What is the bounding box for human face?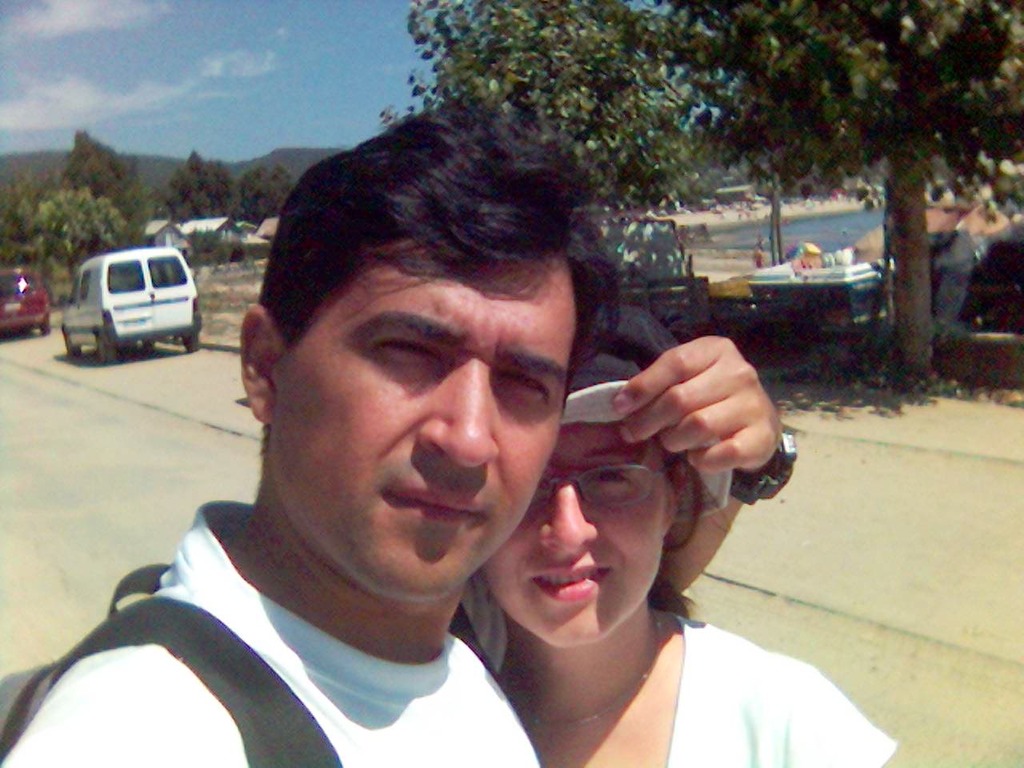
(left=263, top=206, right=578, bottom=597).
